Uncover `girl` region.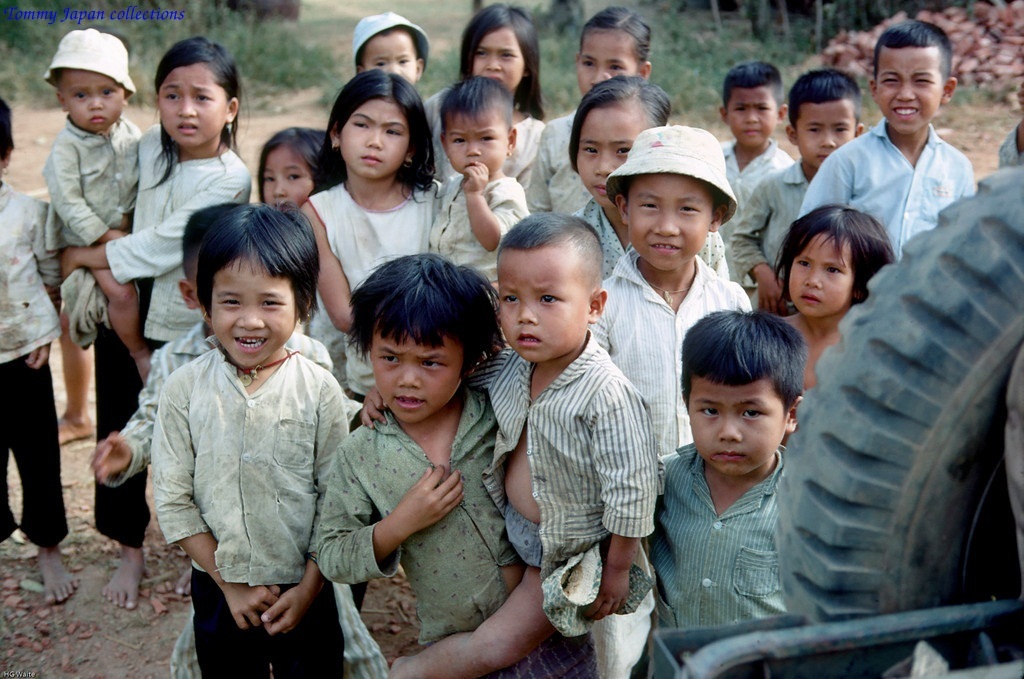
Uncovered: detection(152, 203, 347, 678).
